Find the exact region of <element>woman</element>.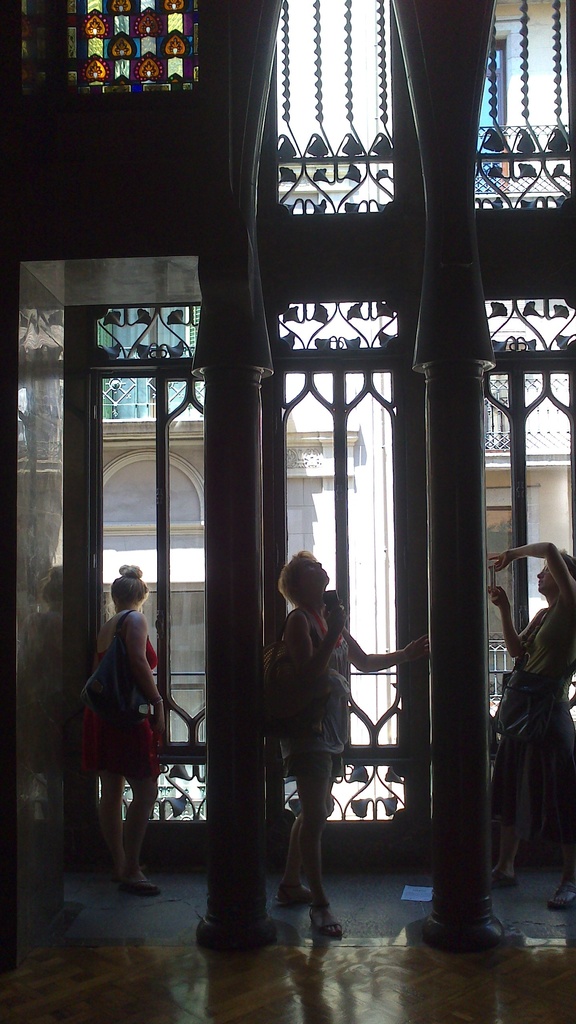
Exact region: <bbox>472, 537, 575, 915</bbox>.
